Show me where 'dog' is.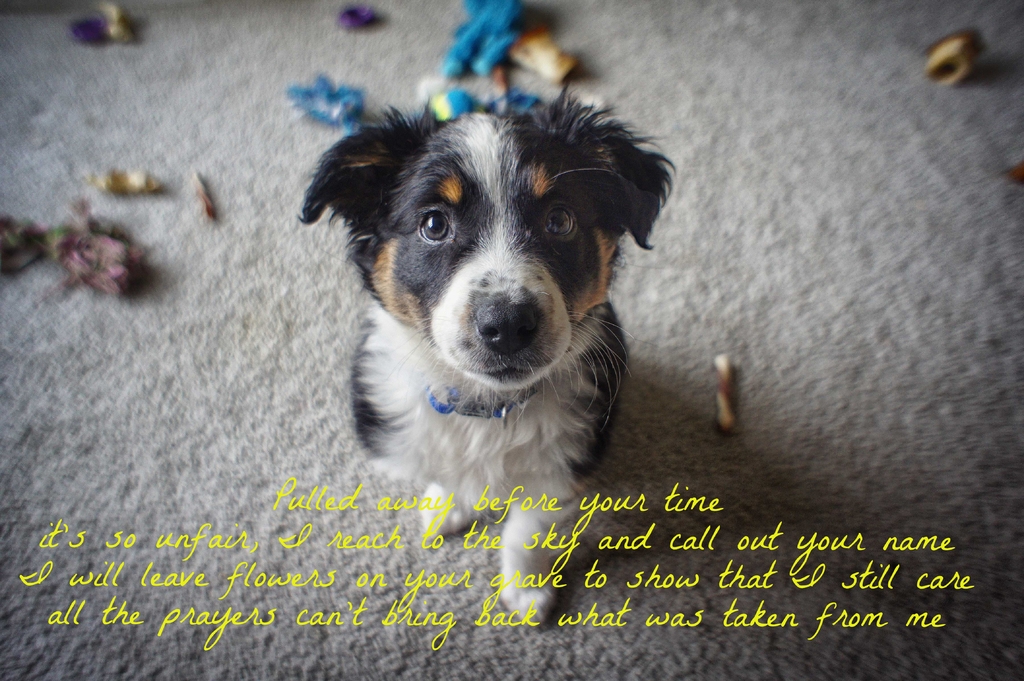
'dog' is at BBox(294, 77, 676, 627).
